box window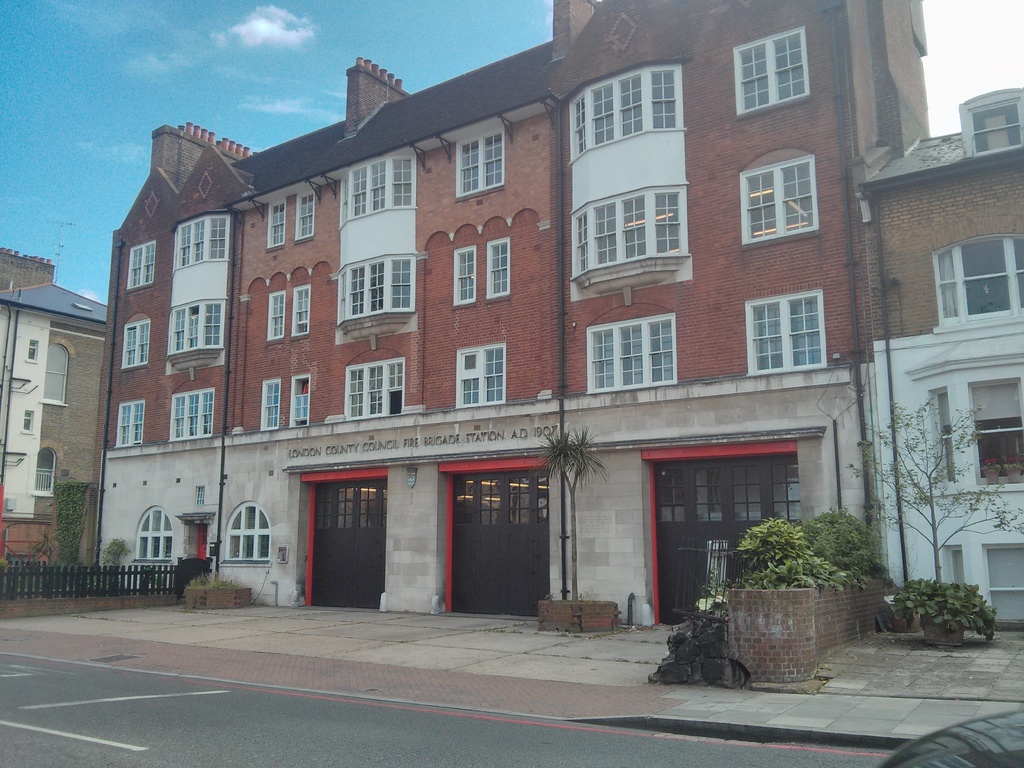
[933,238,1022,328]
